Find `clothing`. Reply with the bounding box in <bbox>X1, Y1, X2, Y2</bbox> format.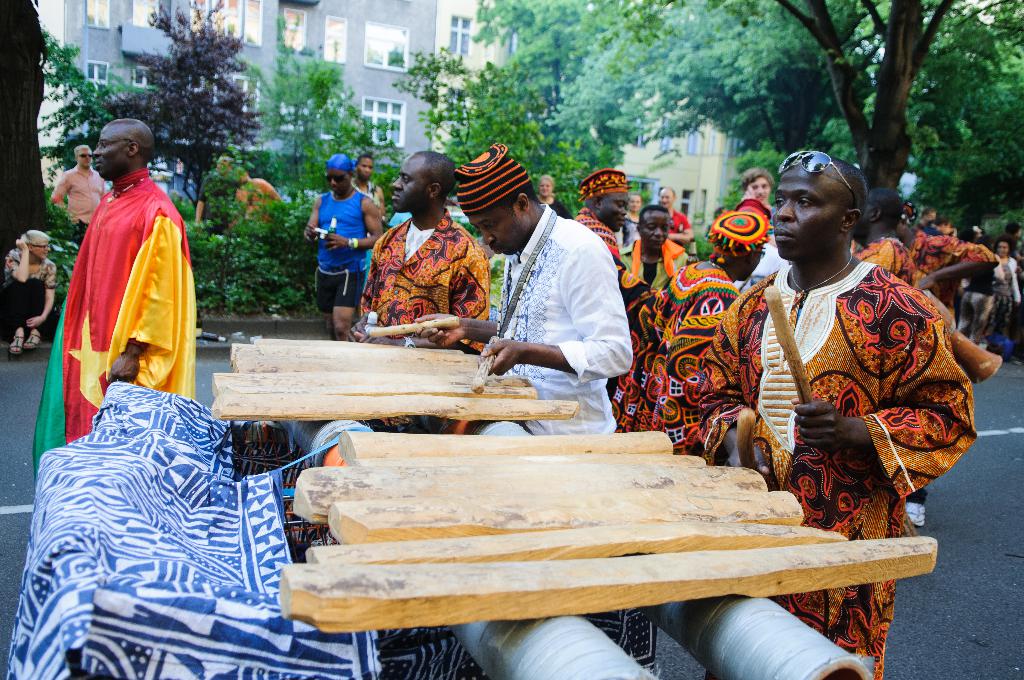
<bbox>863, 222, 1023, 357</bbox>.
